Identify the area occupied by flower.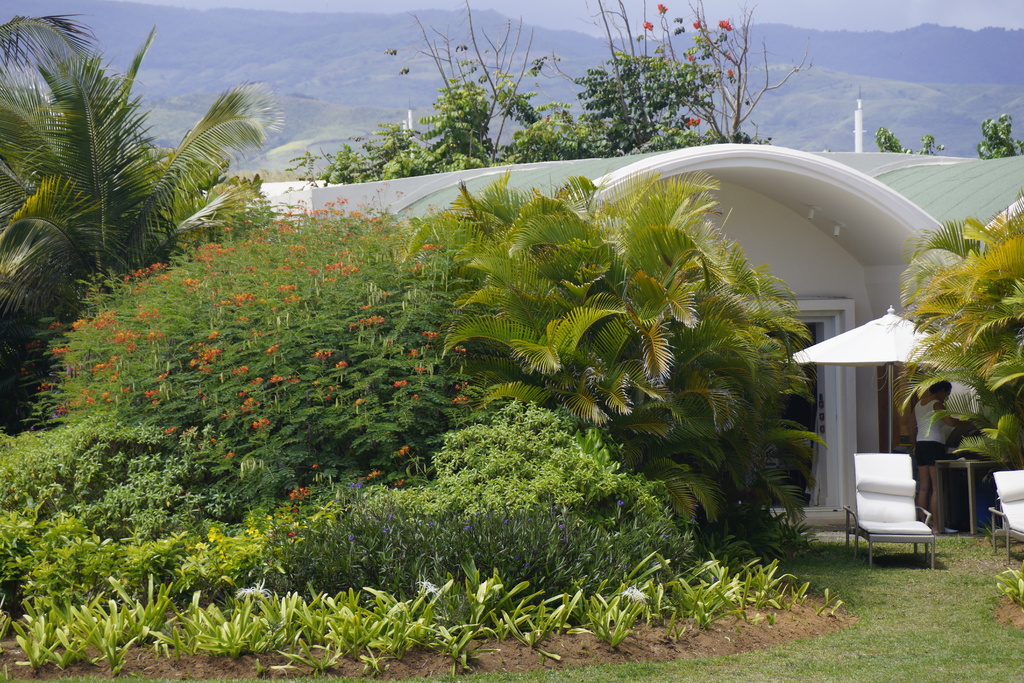
Area: 289 240 307 252.
